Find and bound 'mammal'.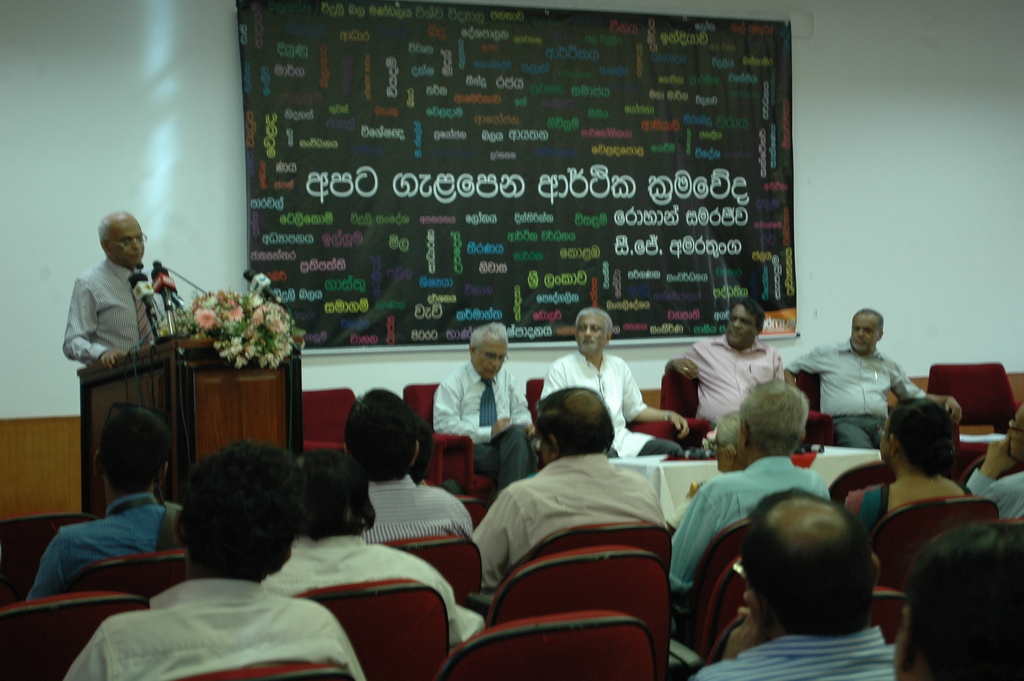
Bound: <region>538, 305, 692, 461</region>.
